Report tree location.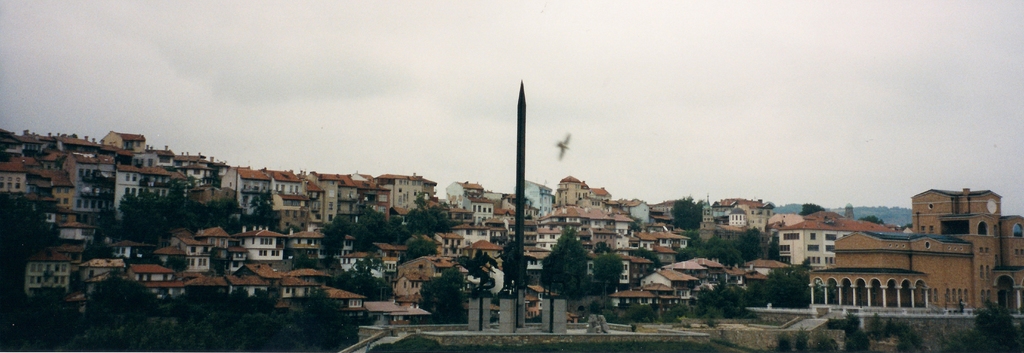
Report: 536:241:624:300.
